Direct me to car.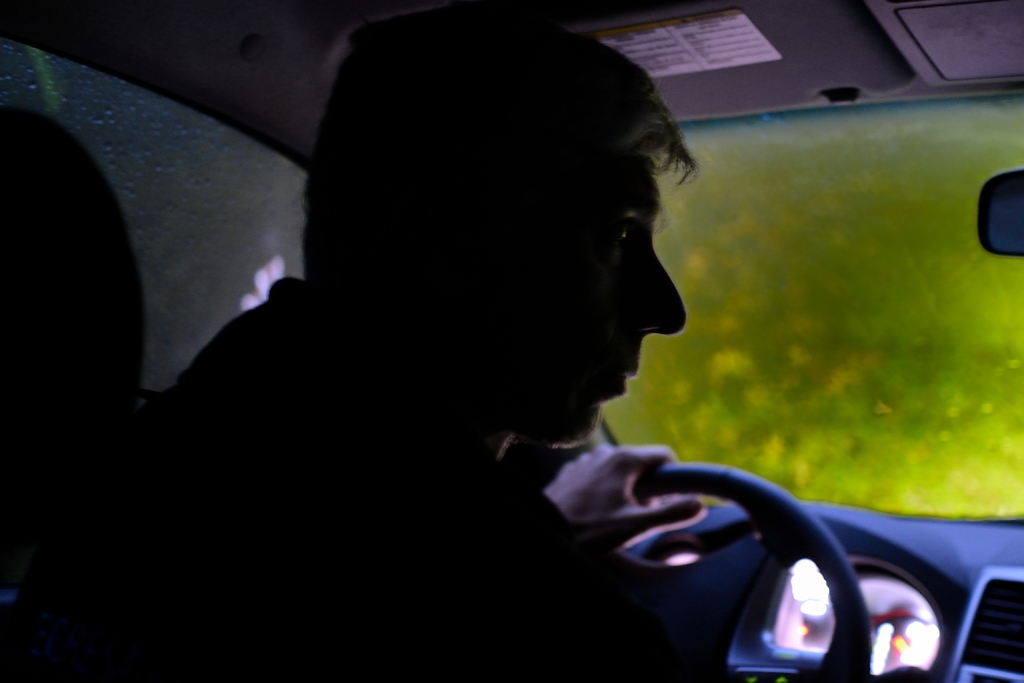
Direction: select_region(0, 0, 1022, 682).
